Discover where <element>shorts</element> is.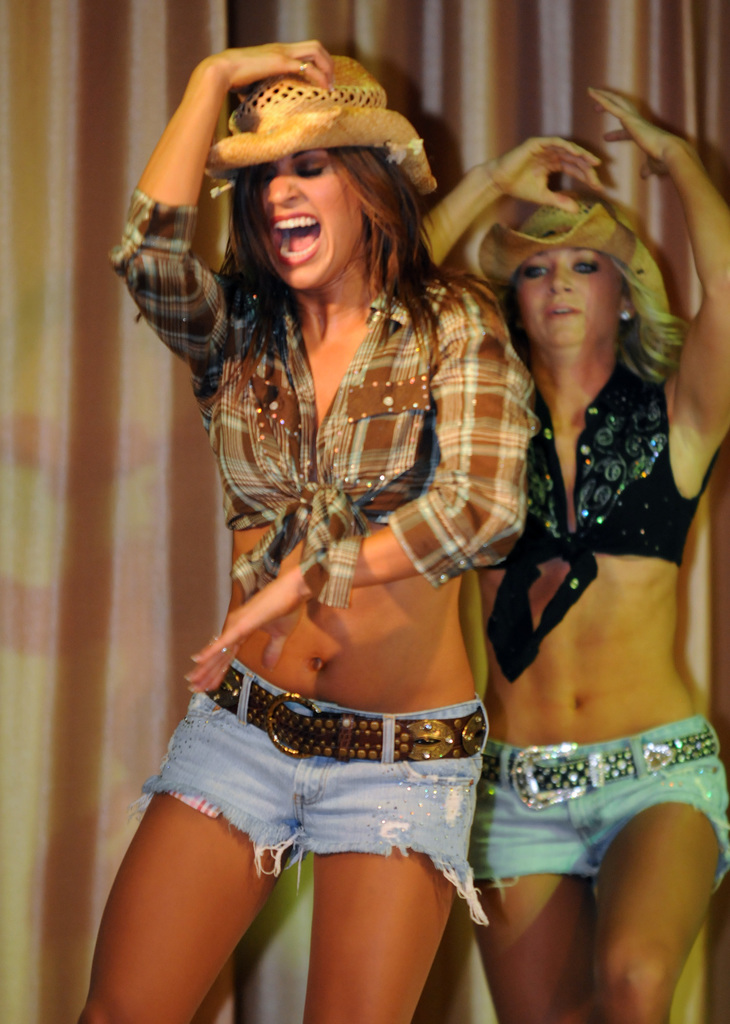
Discovered at 473/719/729/893.
